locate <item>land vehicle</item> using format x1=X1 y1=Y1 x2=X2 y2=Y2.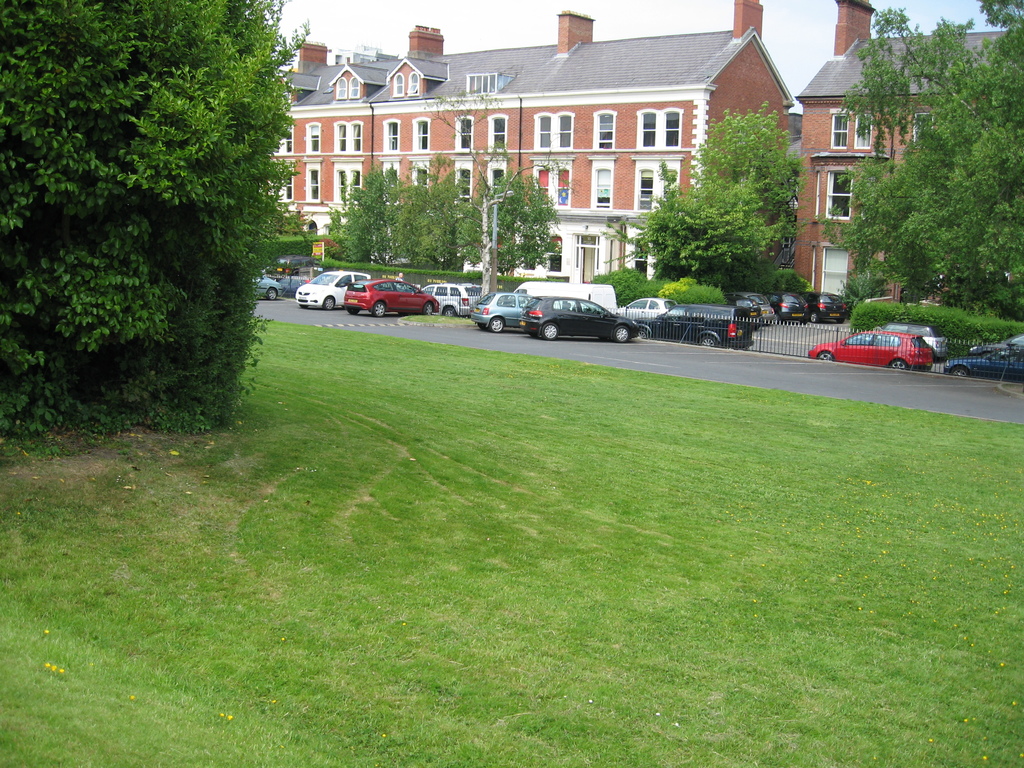
x1=726 y1=298 x2=760 y2=326.
